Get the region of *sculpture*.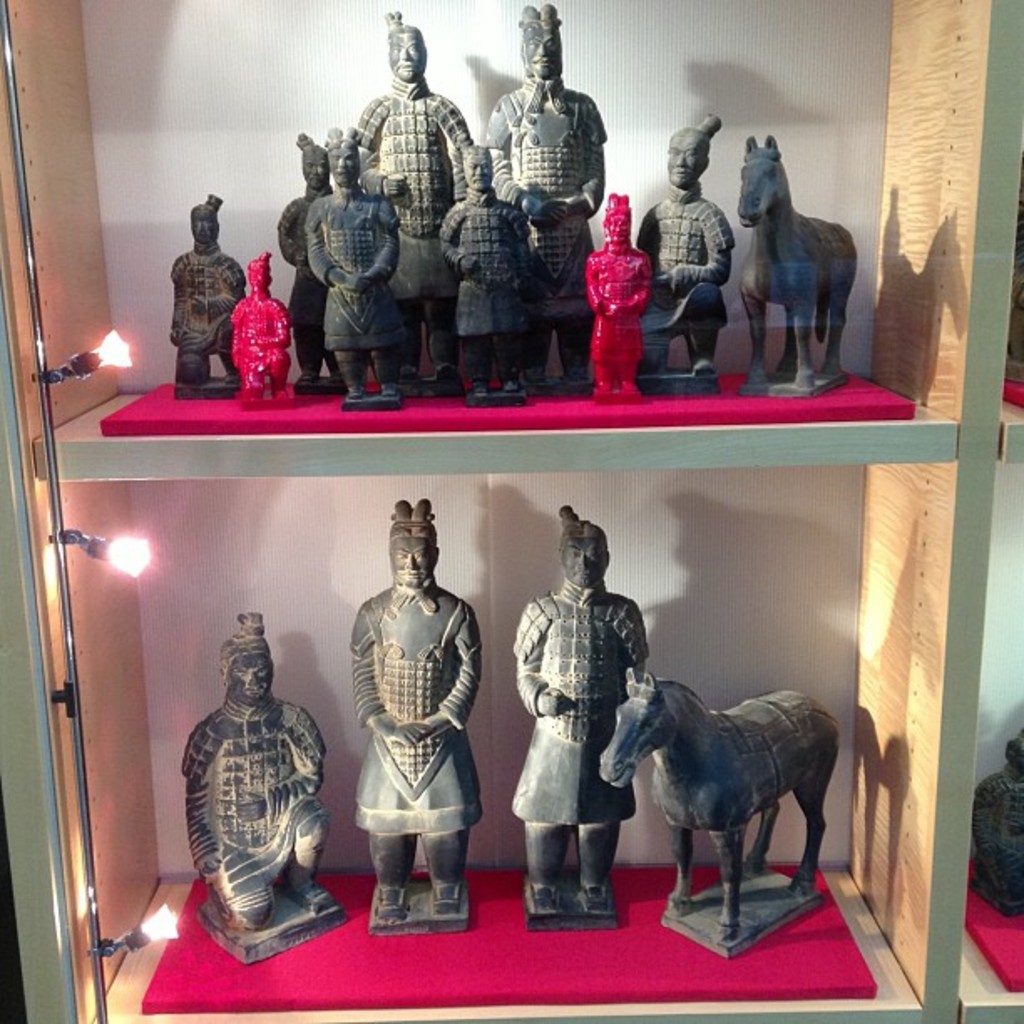
<box>507,505,649,940</box>.
